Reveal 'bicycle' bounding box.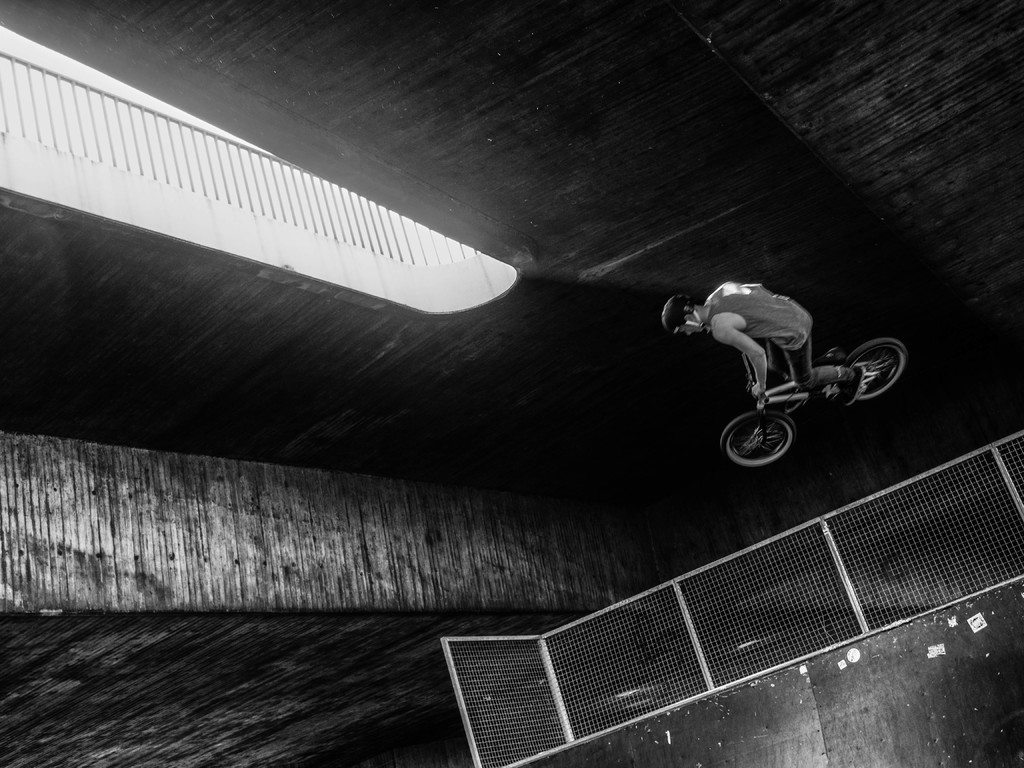
Revealed: [x1=718, y1=349, x2=906, y2=466].
